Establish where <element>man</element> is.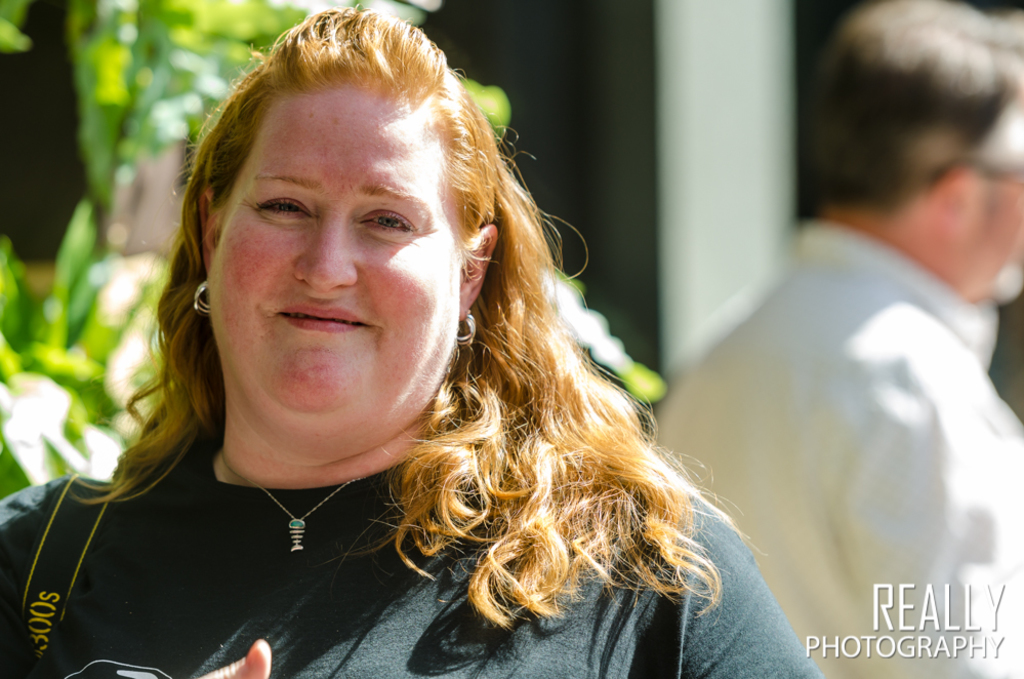
Established at region(685, 99, 1023, 620).
